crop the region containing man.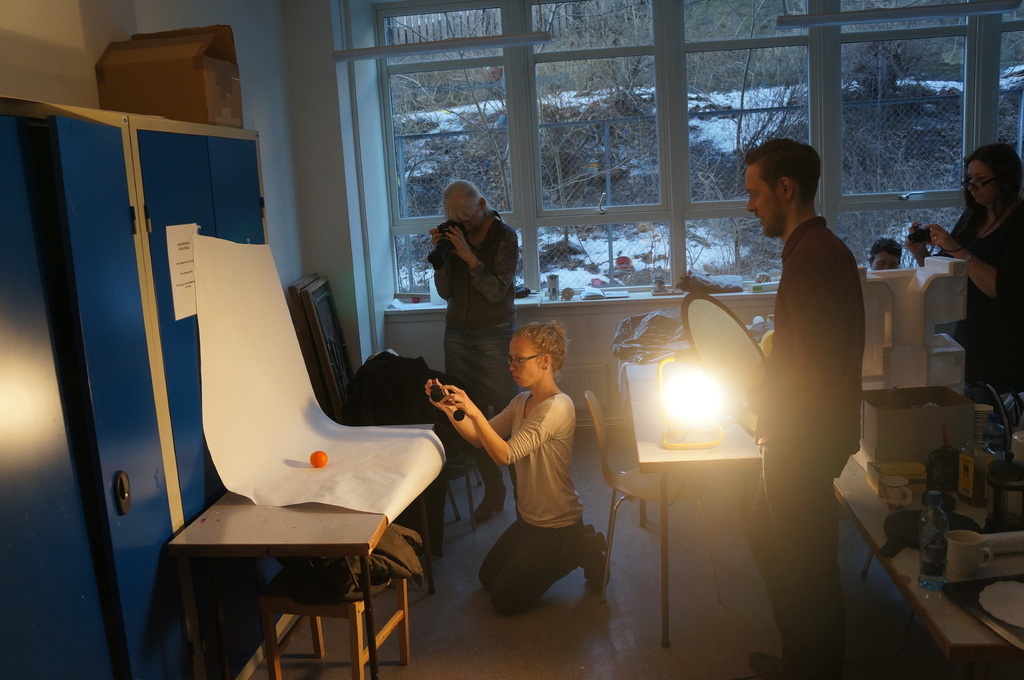
Crop region: l=735, t=121, r=874, b=679.
